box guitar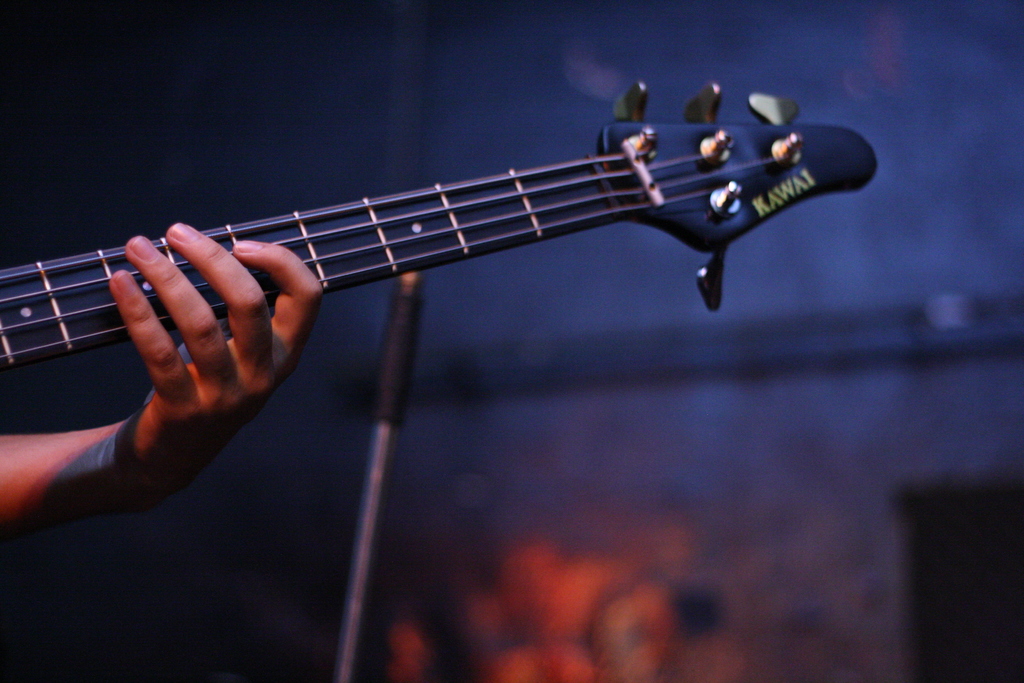
[left=0, top=81, right=881, bottom=374]
